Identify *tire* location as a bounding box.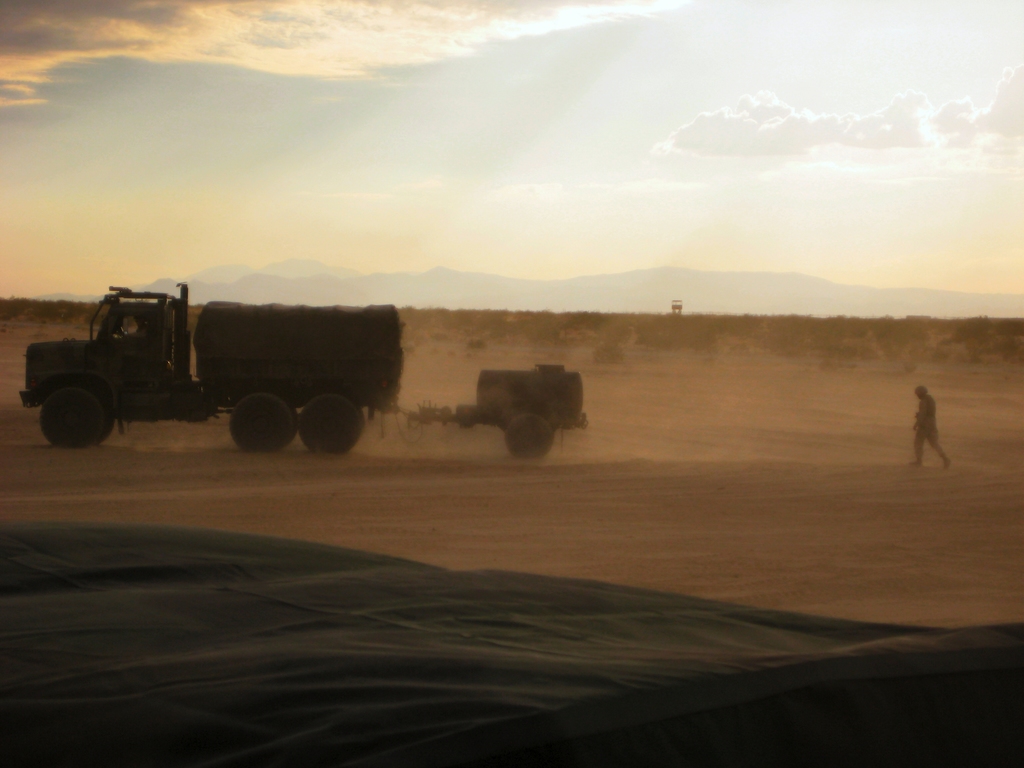
select_region(298, 393, 362, 454).
